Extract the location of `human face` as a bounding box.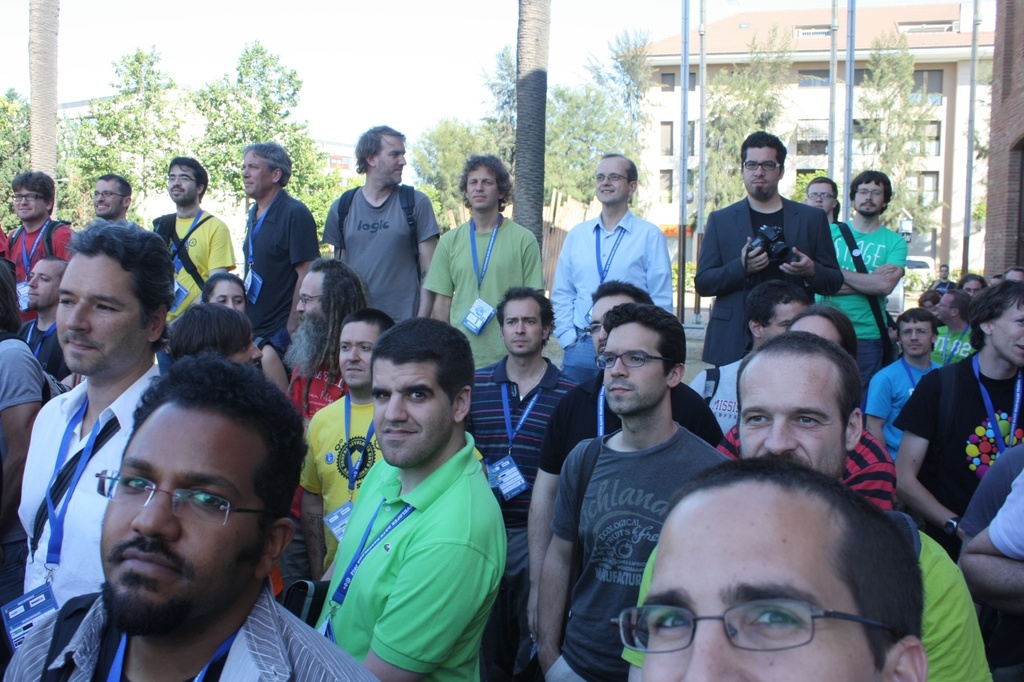
x1=57 y1=250 x2=143 y2=384.
